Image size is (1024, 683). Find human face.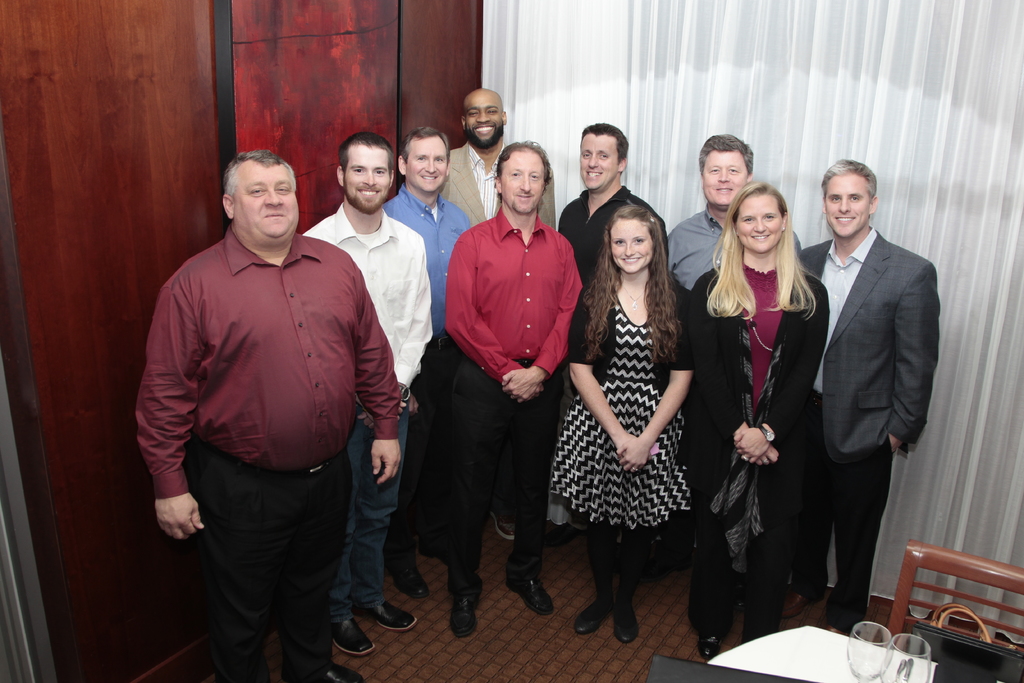
<bbox>827, 172, 874, 238</bbox>.
